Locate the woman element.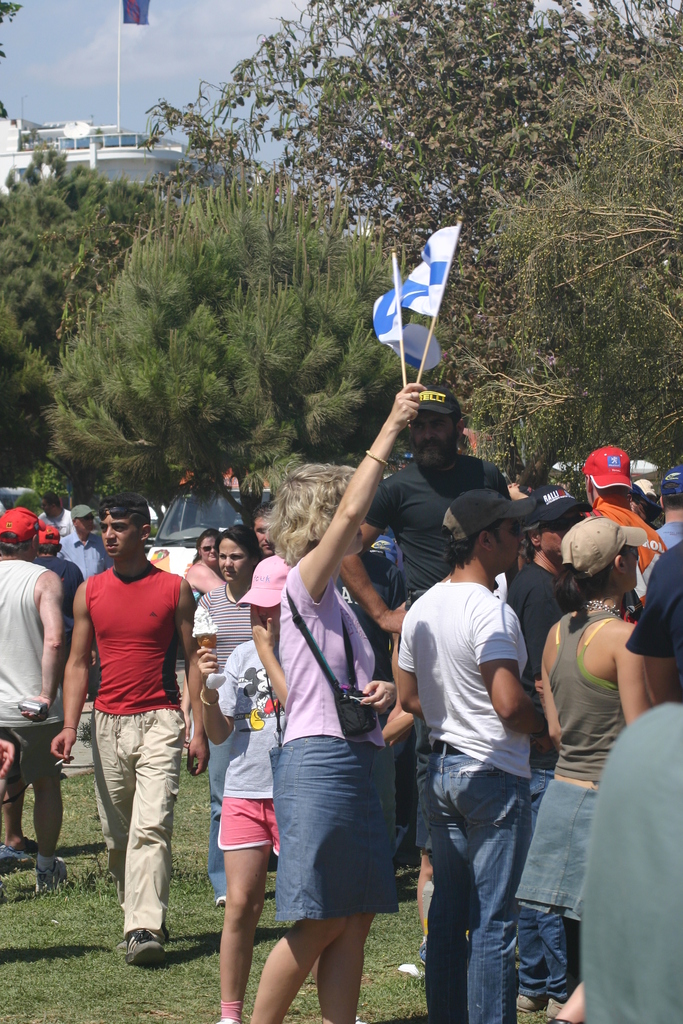
Element bbox: <bbox>514, 517, 654, 1023</bbox>.
